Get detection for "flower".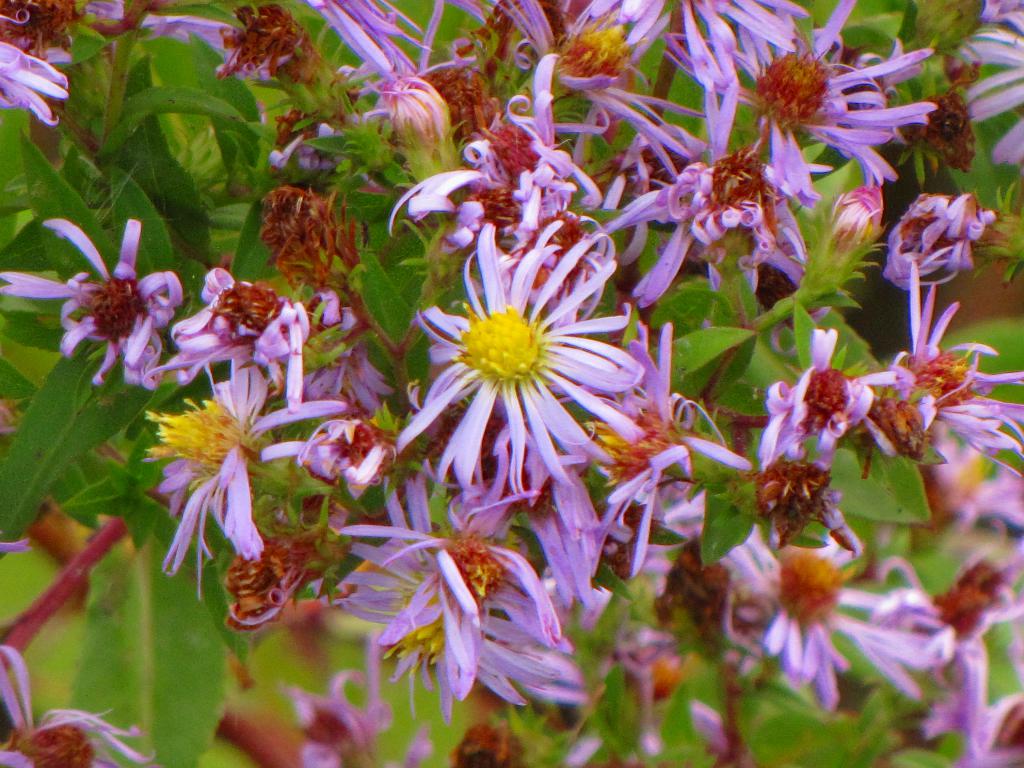
Detection: {"x1": 305, "y1": 287, "x2": 404, "y2": 420}.
